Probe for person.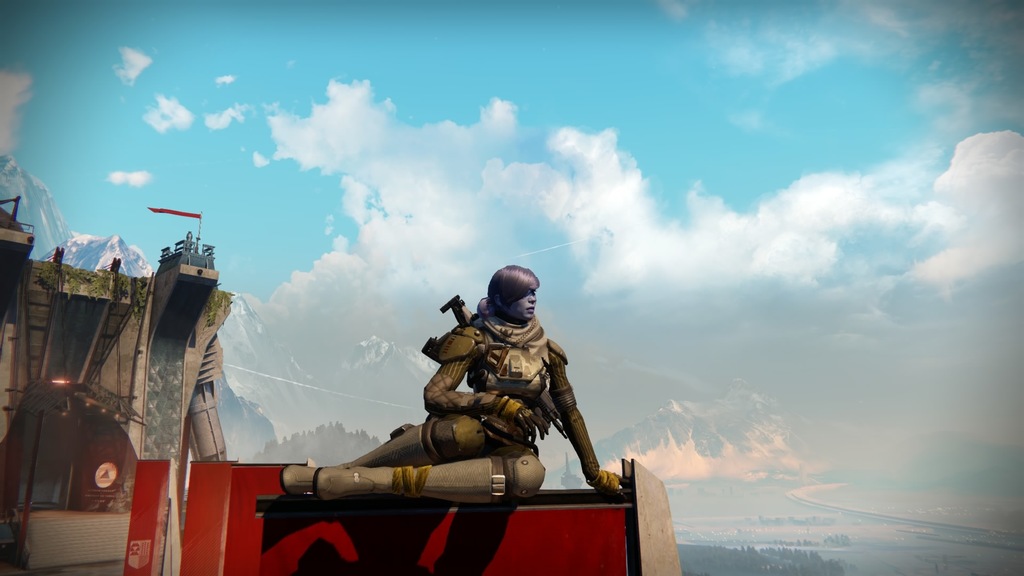
Probe result: l=285, t=263, r=626, b=497.
